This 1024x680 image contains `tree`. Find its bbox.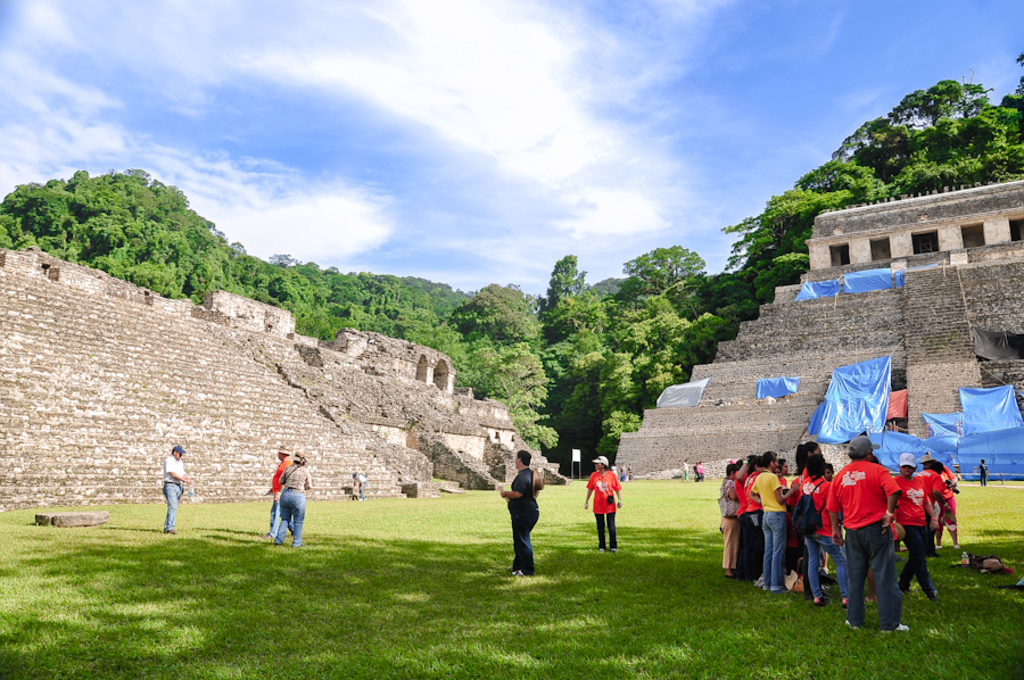
(836, 118, 905, 158).
